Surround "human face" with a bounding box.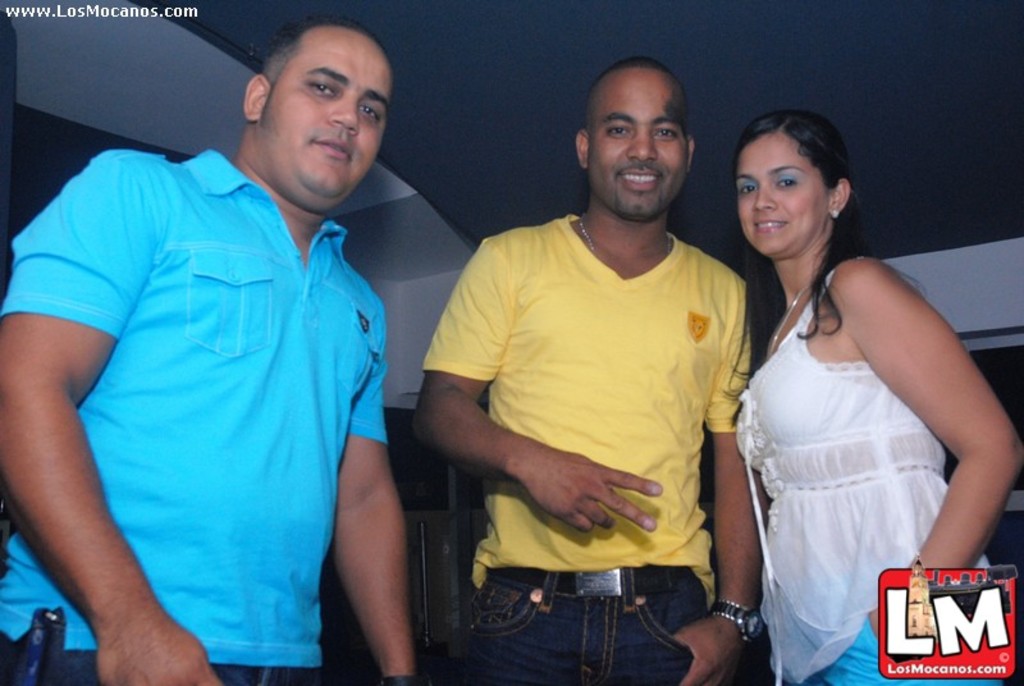
{"x1": 591, "y1": 72, "x2": 691, "y2": 227}.
